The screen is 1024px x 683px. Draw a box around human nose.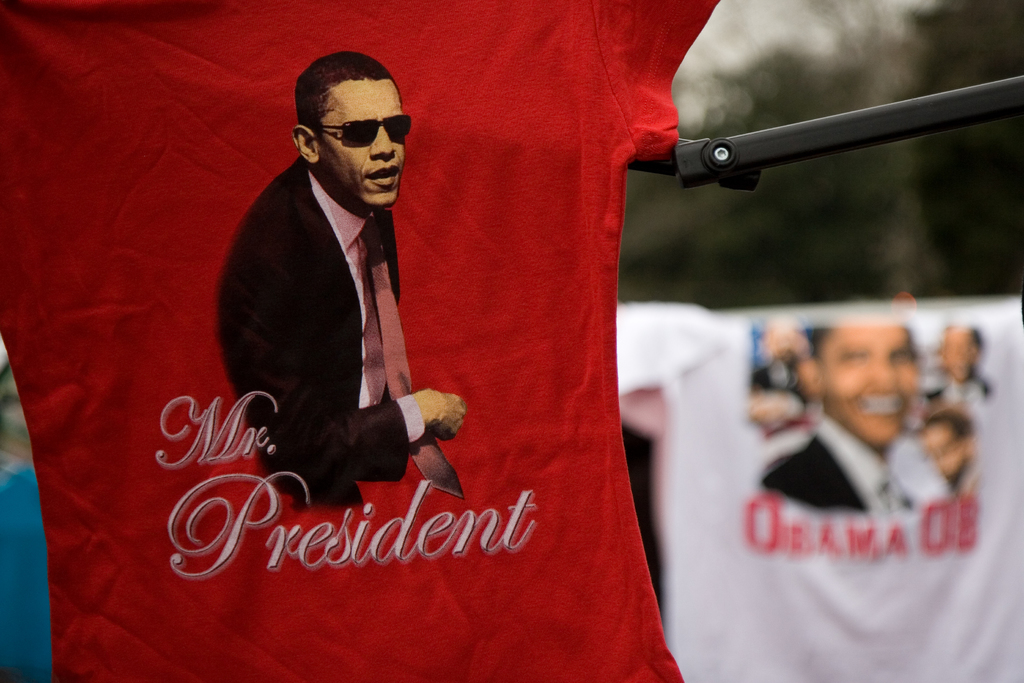
[left=369, top=129, right=396, bottom=157].
